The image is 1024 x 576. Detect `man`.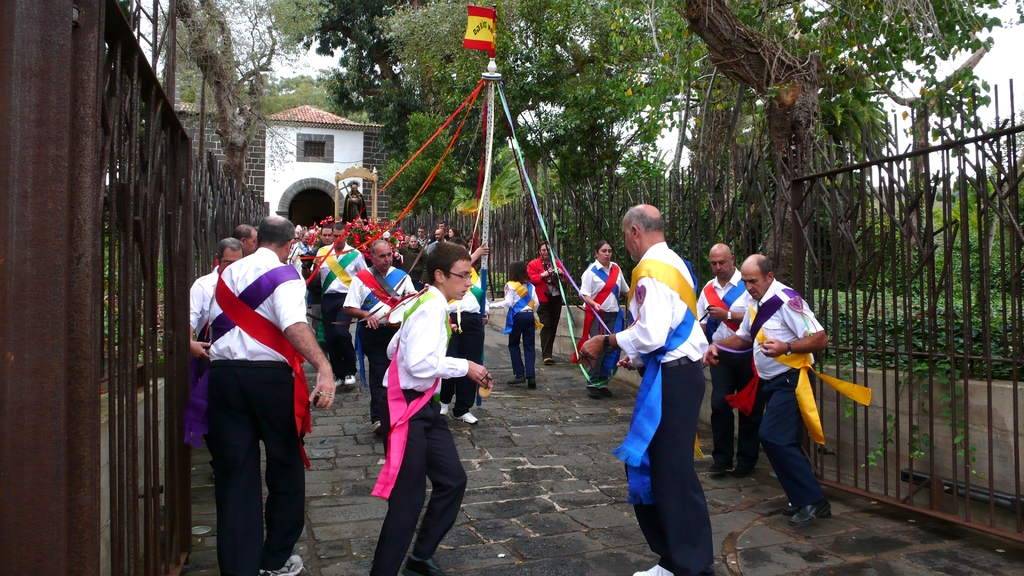
Detection: region(428, 230, 449, 256).
